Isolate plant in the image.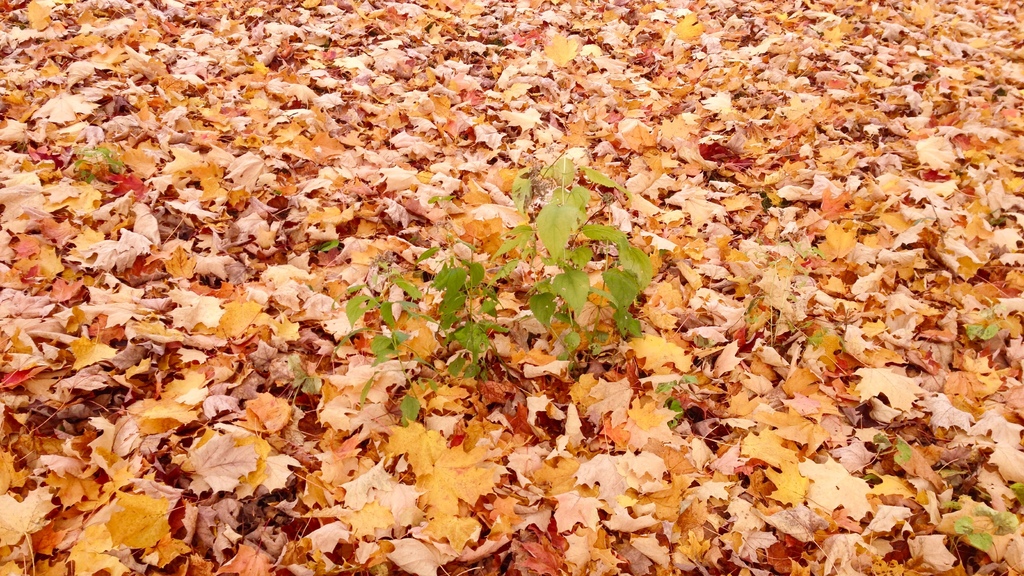
Isolated region: 70 145 123 184.
